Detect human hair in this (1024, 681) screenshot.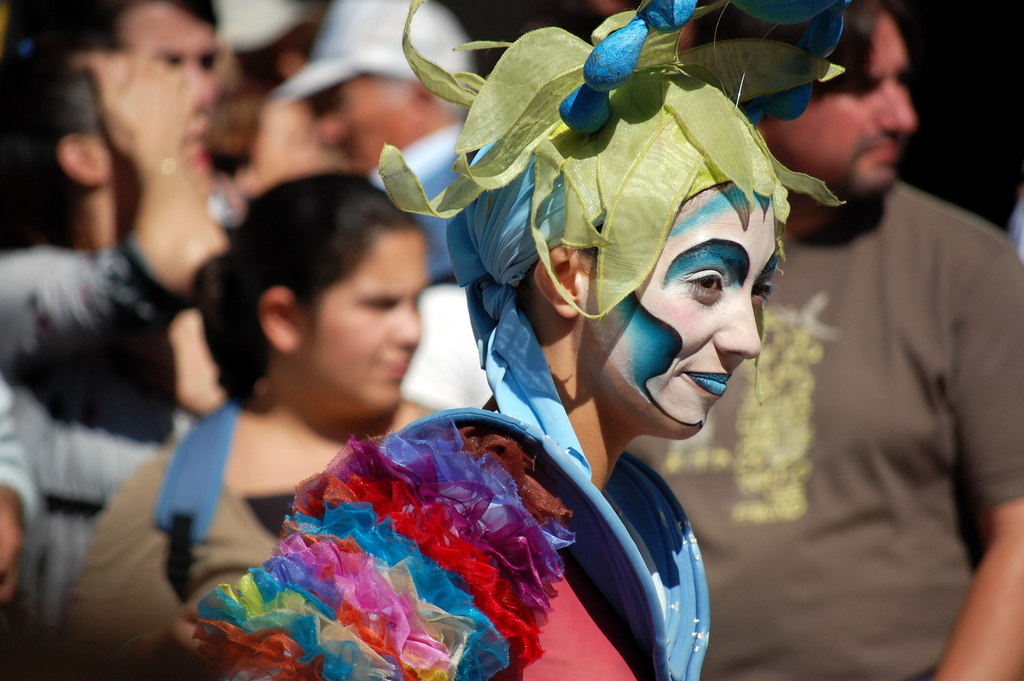
Detection: (left=207, top=177, right=440, bottom=389).
